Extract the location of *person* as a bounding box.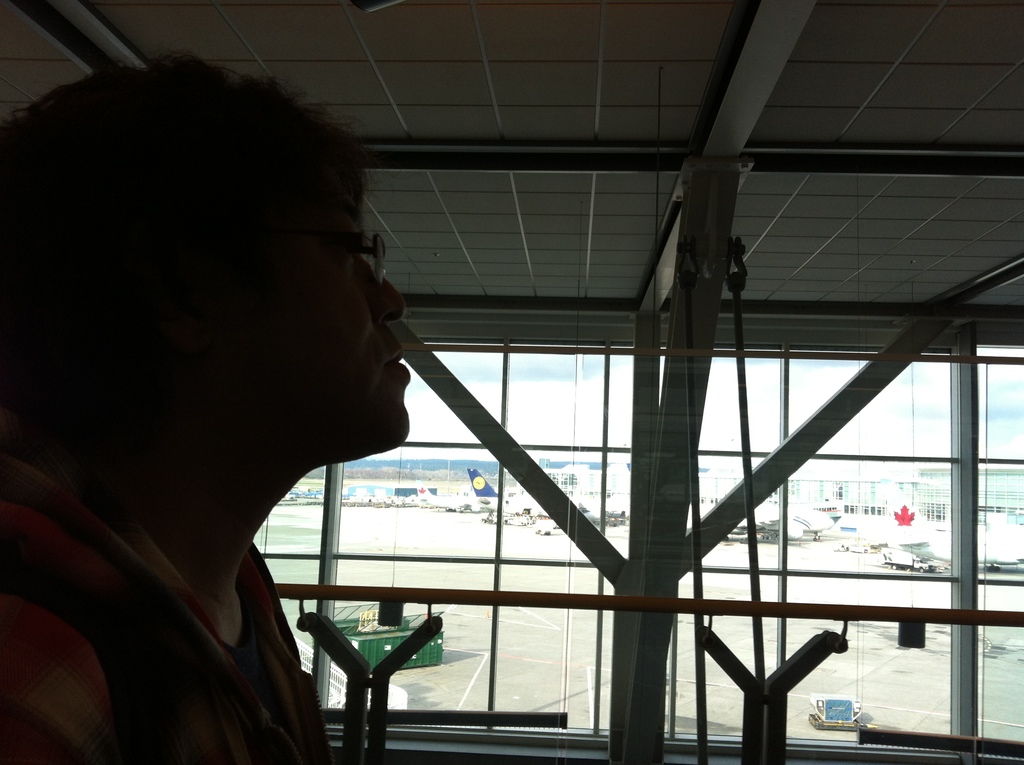
left=26, top=68, right=525, bottom=764.
